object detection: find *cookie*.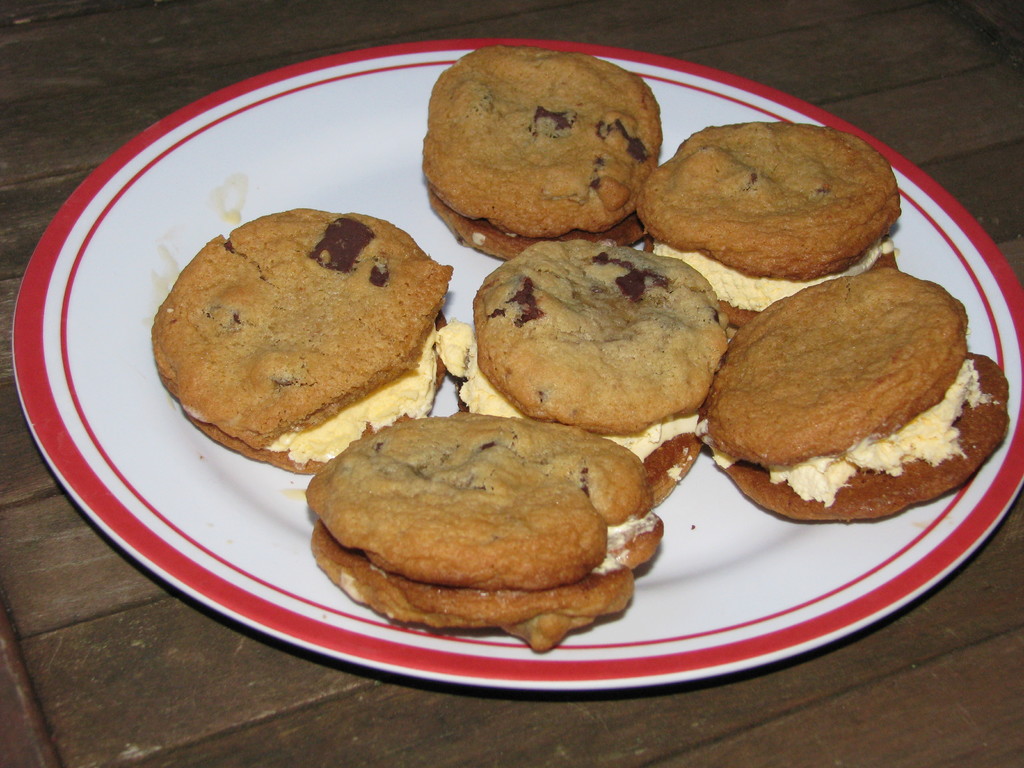
(left=147, top=204, right=454, bottom=477).
